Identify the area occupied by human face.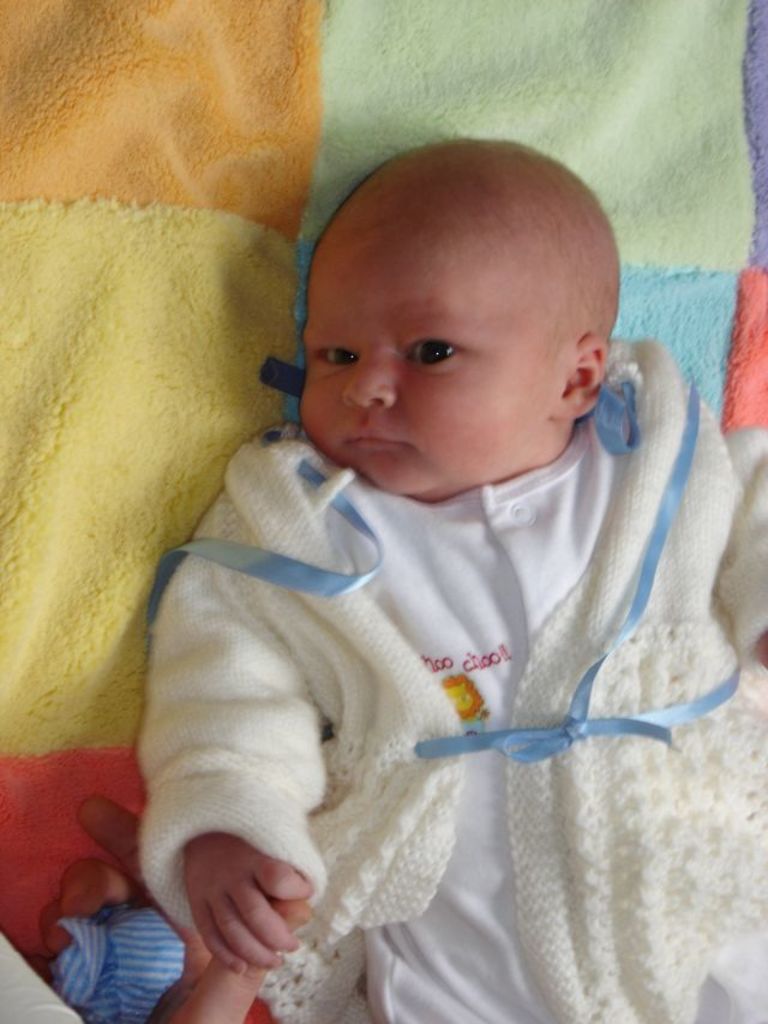
Area: 306 229 564 502.
